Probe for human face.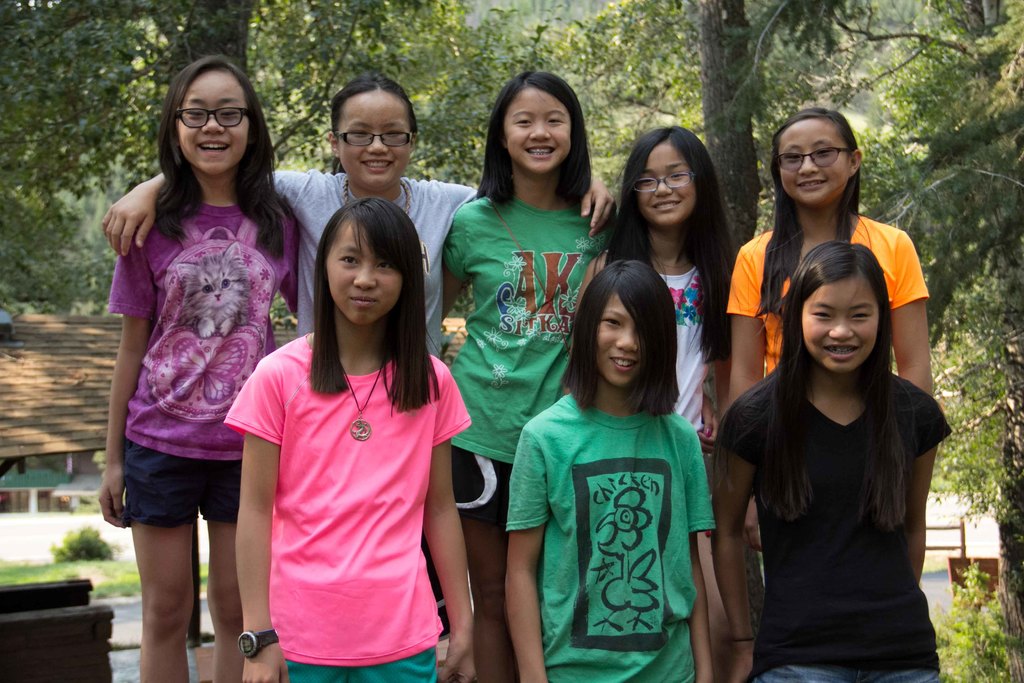
Probe result: bbox(339, 93, 412, 193).
